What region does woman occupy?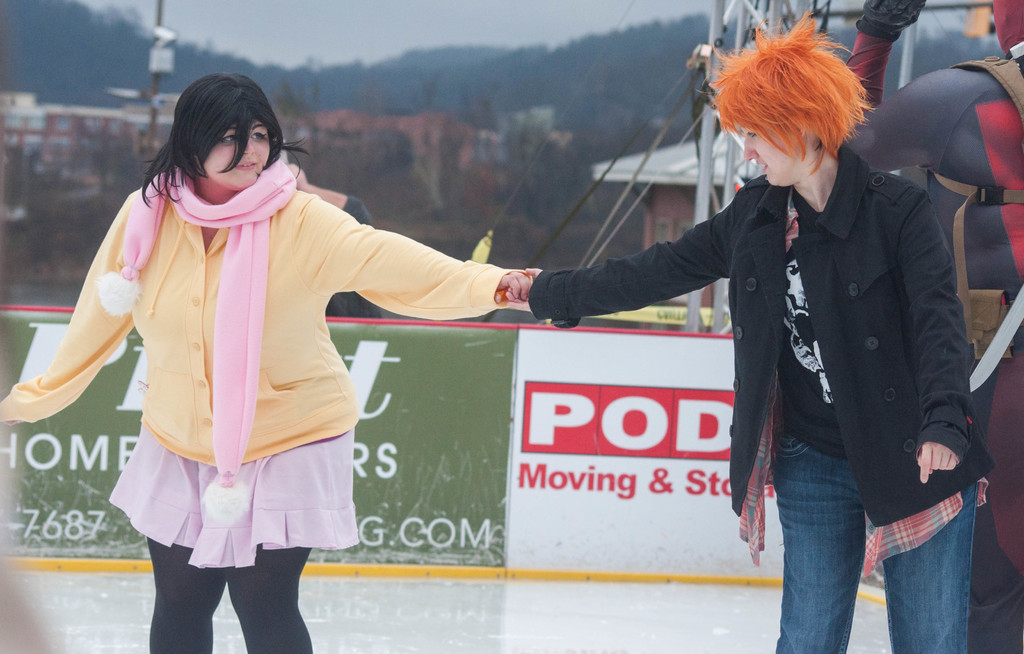
select_region(26, 63, 577, 614).
